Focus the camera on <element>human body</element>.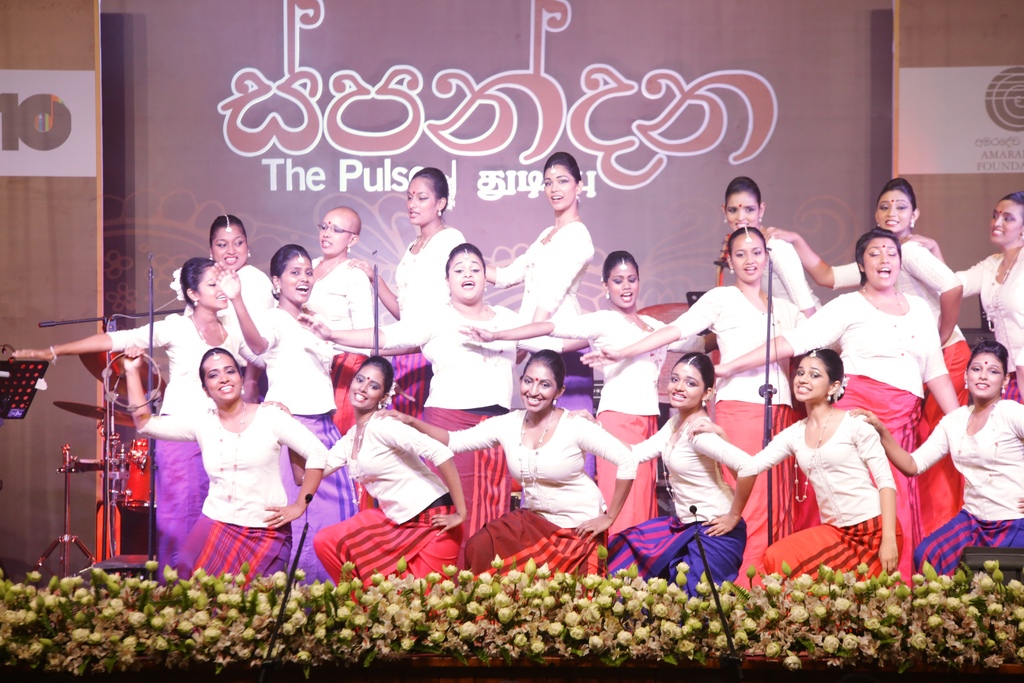
Focus region: 565, 349, 757, 587.
